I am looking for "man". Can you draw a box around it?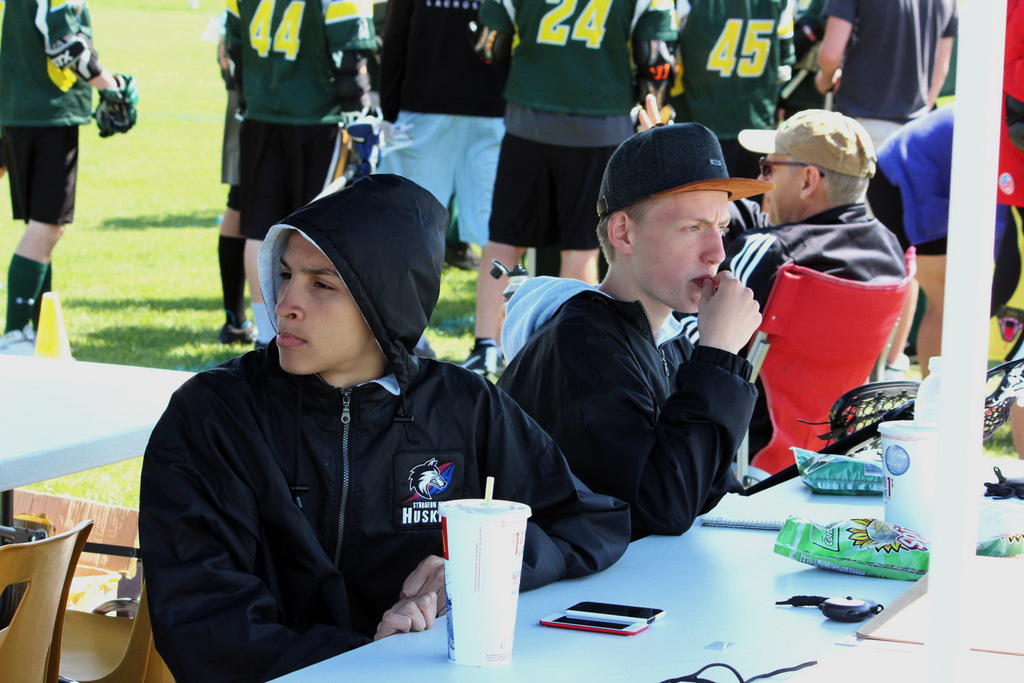
Sure, the bounding box is (714,106,906,468).
